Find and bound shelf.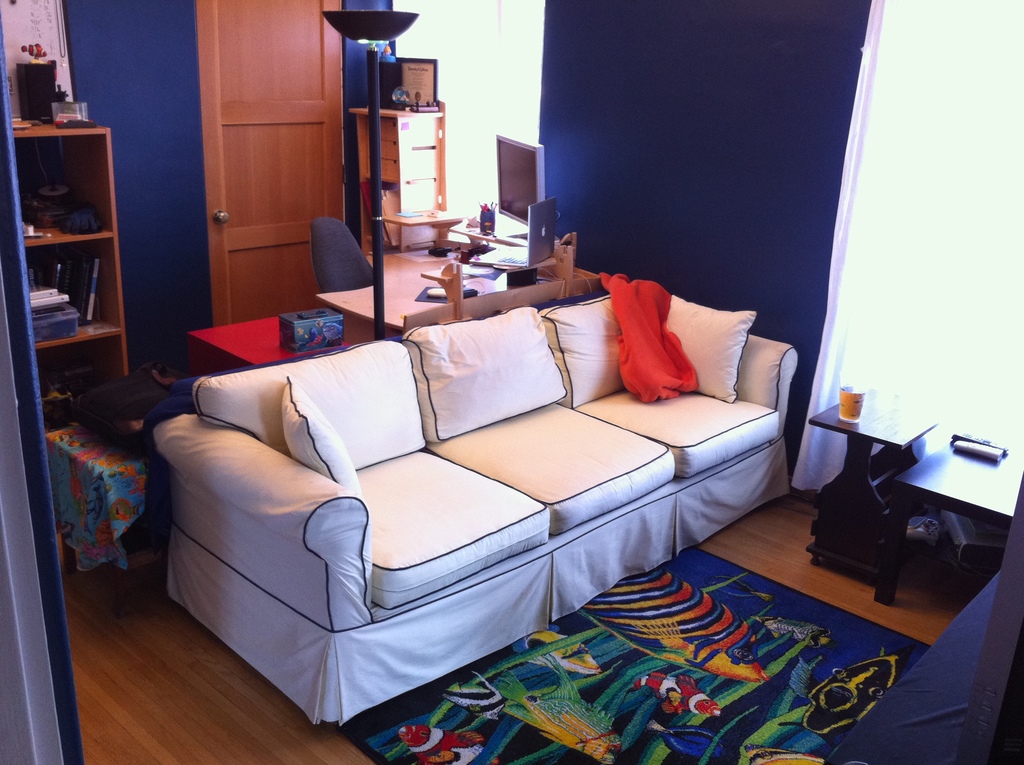
Bound: <bbox>8, 113, 136, 433</bbox>.
